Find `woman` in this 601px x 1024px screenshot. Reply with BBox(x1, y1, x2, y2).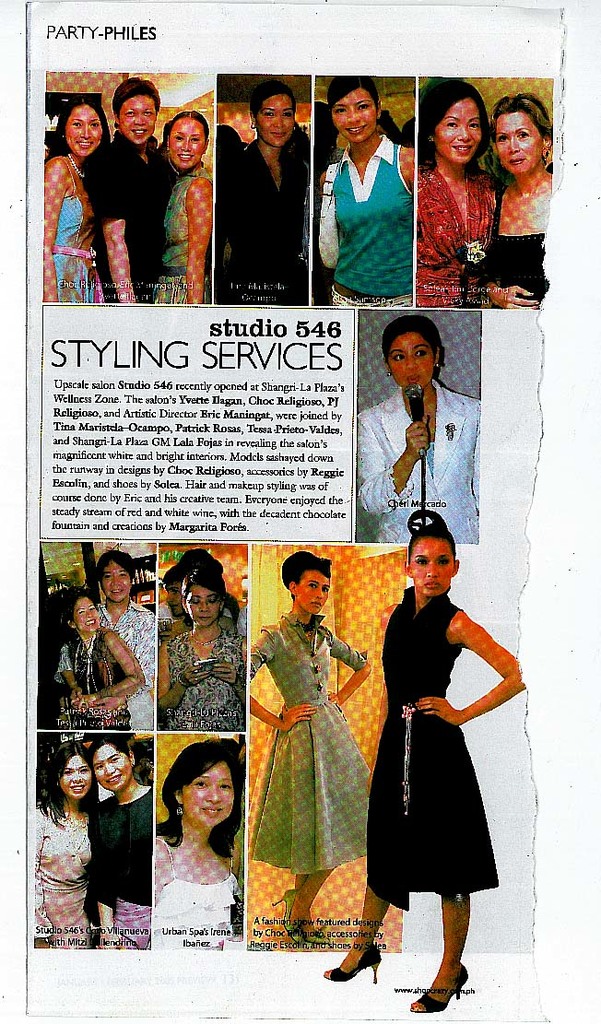
BBox(221, 80, 312, 306).
